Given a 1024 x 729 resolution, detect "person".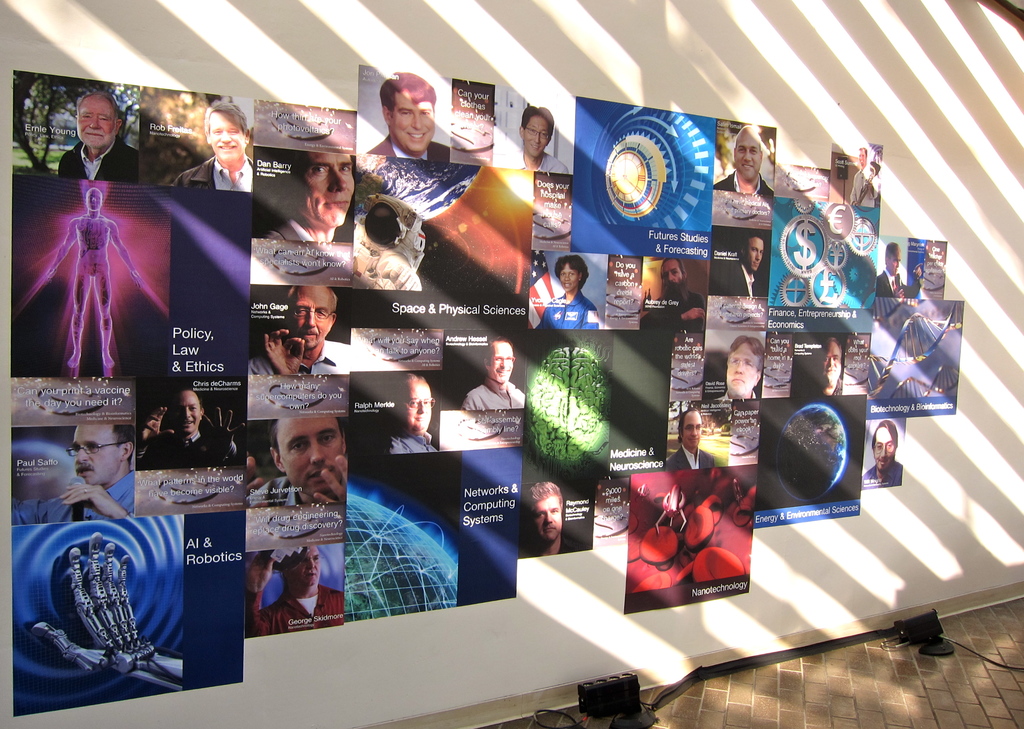
x1=711 y1=130 x2=773 y2=198.
